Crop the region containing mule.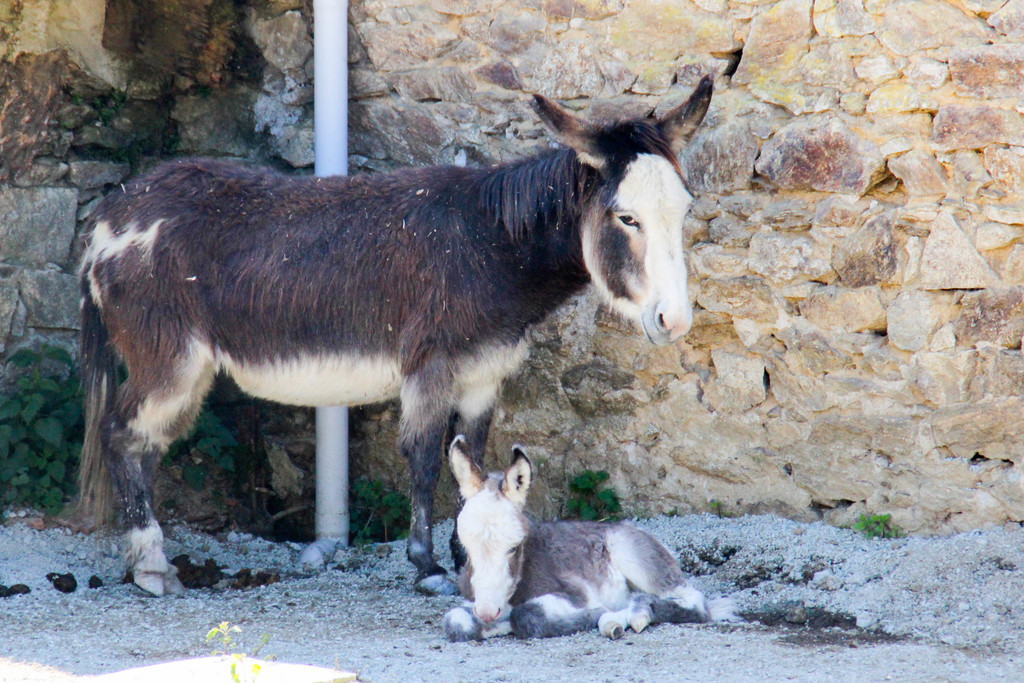
Crop region: bbox=(41, 44, 712, 620).
